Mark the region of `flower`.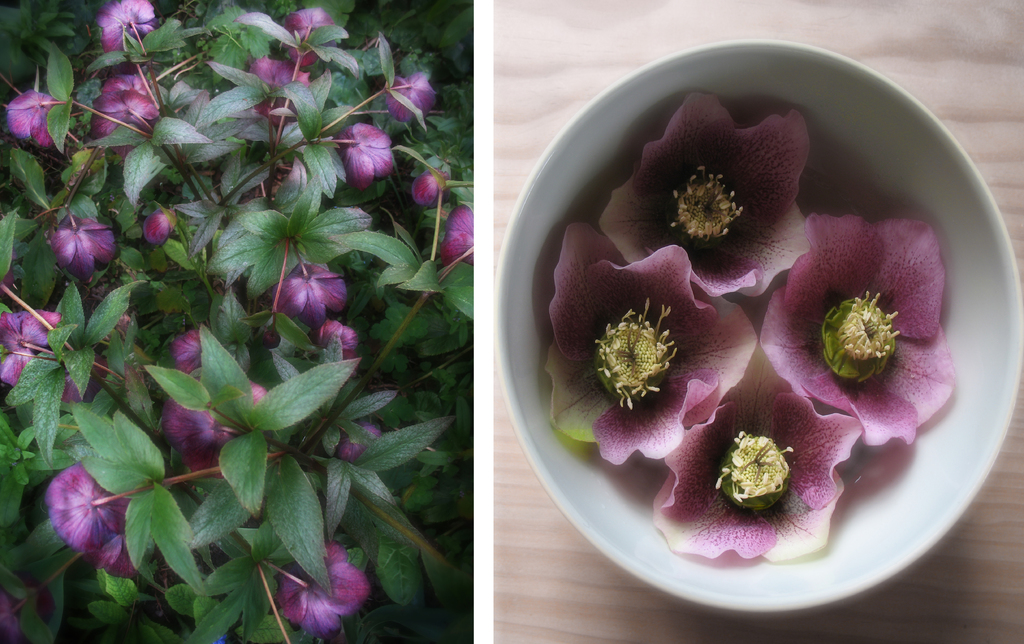
Region: (left=647, top=390, right=866, bottom=565).
